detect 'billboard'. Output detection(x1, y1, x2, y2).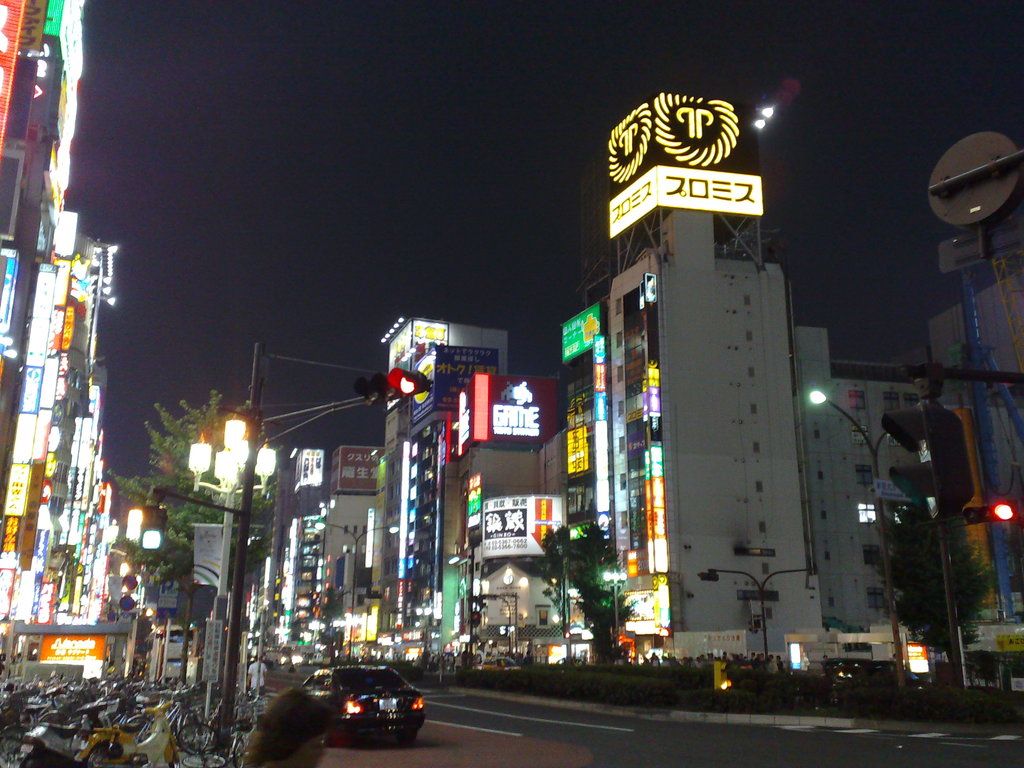
detection(12, 408, 38, 463).
